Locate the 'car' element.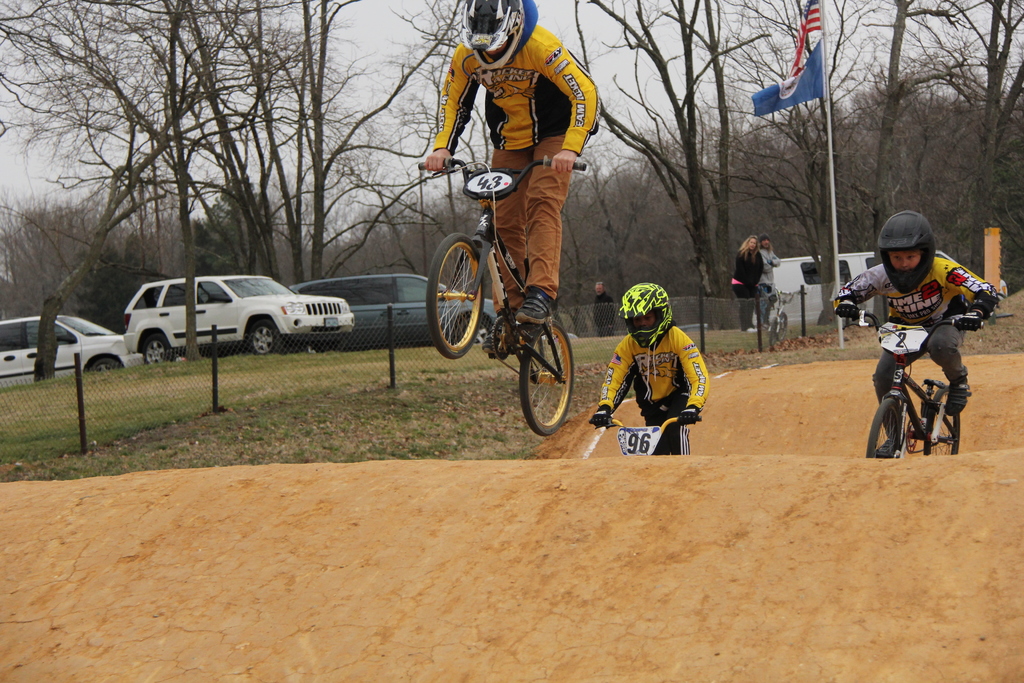
Element bbox: region(0, 315, 122, 390).
